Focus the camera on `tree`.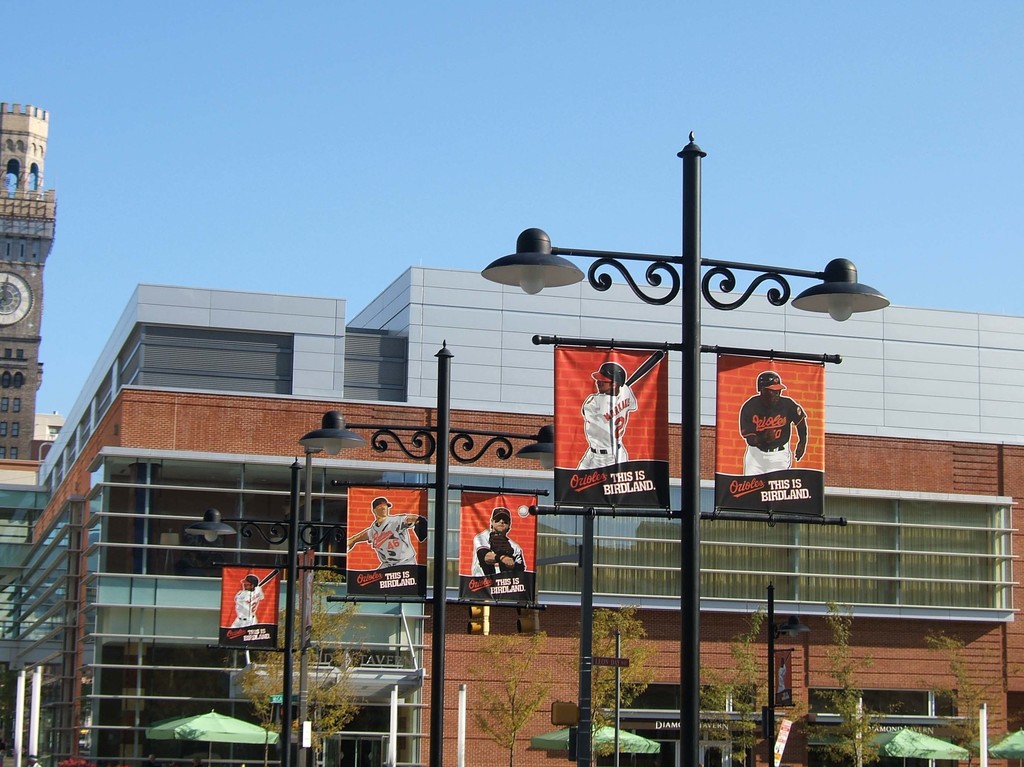
Focus region: 797:602:897:766.
